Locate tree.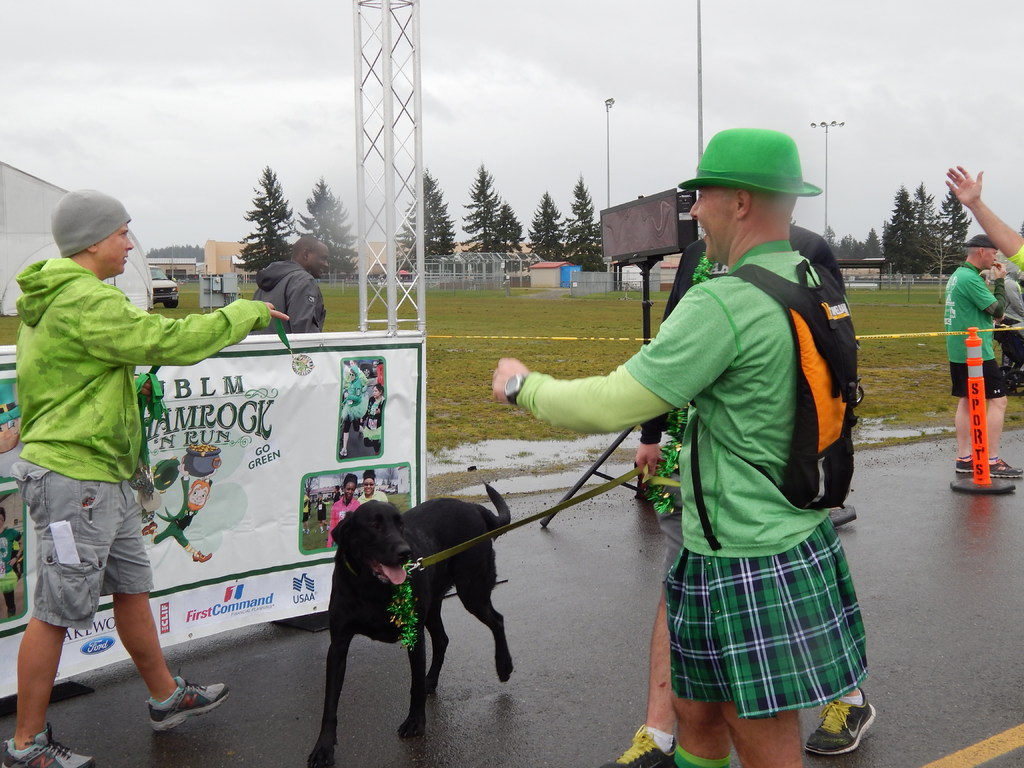
Bounding box: 237/161/302/274.
